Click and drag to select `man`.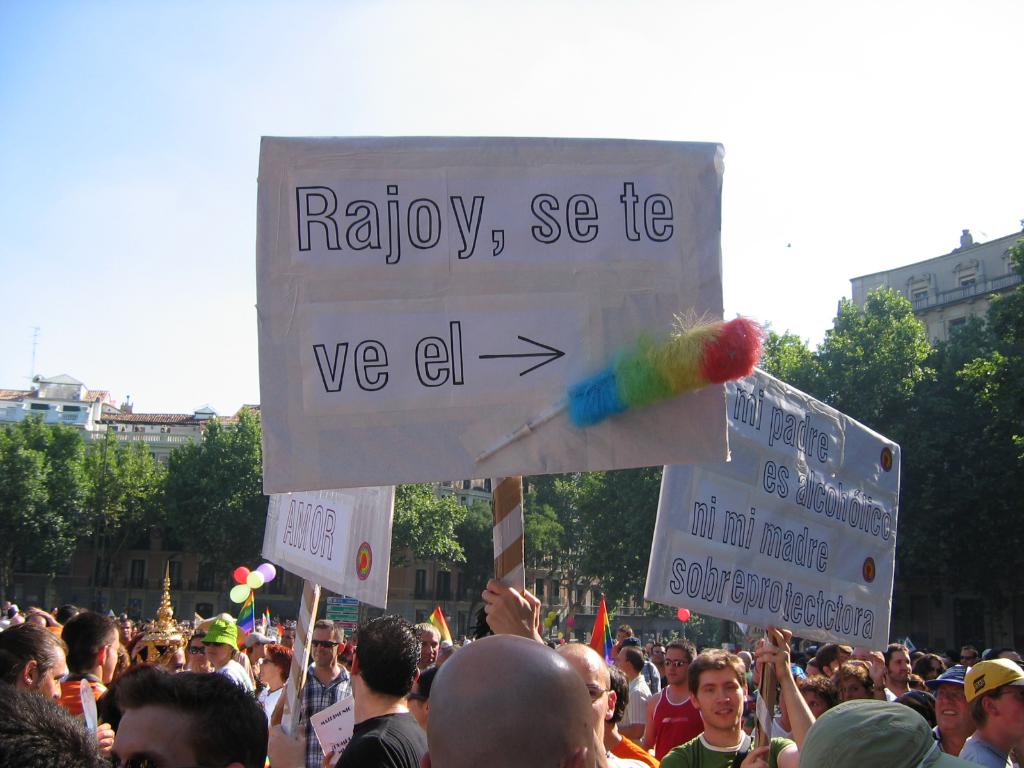
Selection: 0,616,96,726.
